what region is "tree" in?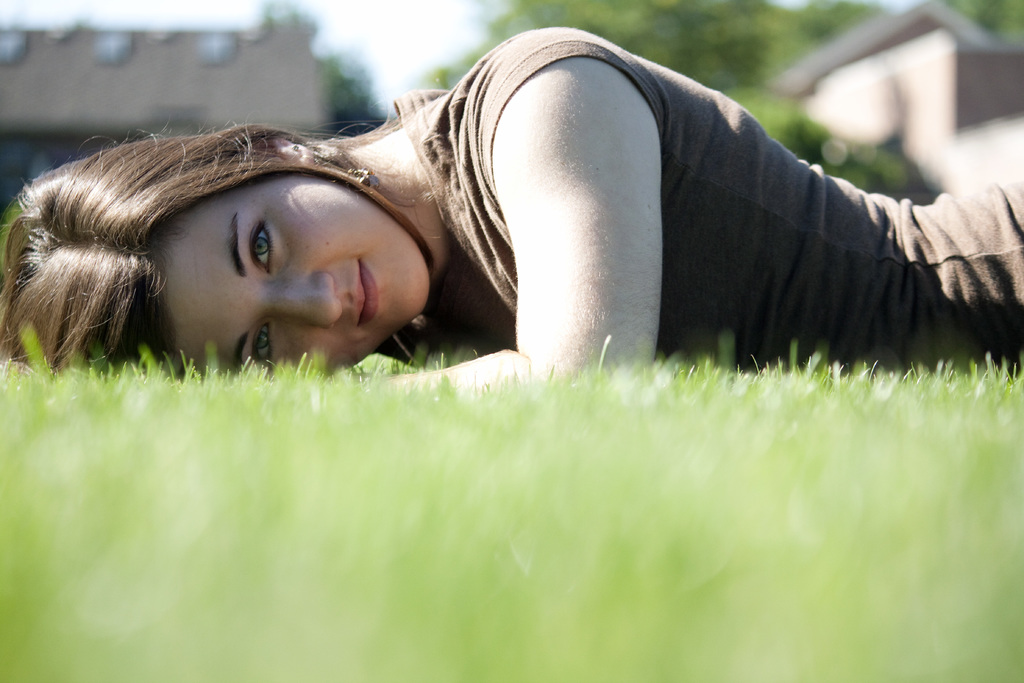
x1=255 y1=0 x2=383 y2=136.
